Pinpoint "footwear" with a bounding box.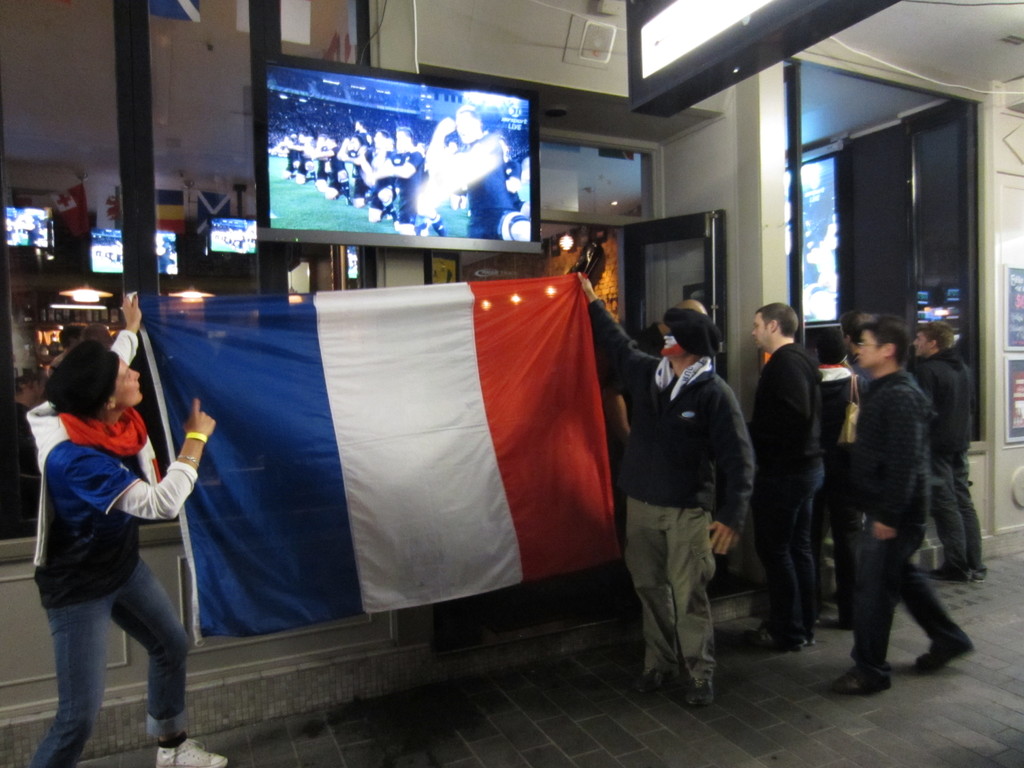
914:633:976:667.
